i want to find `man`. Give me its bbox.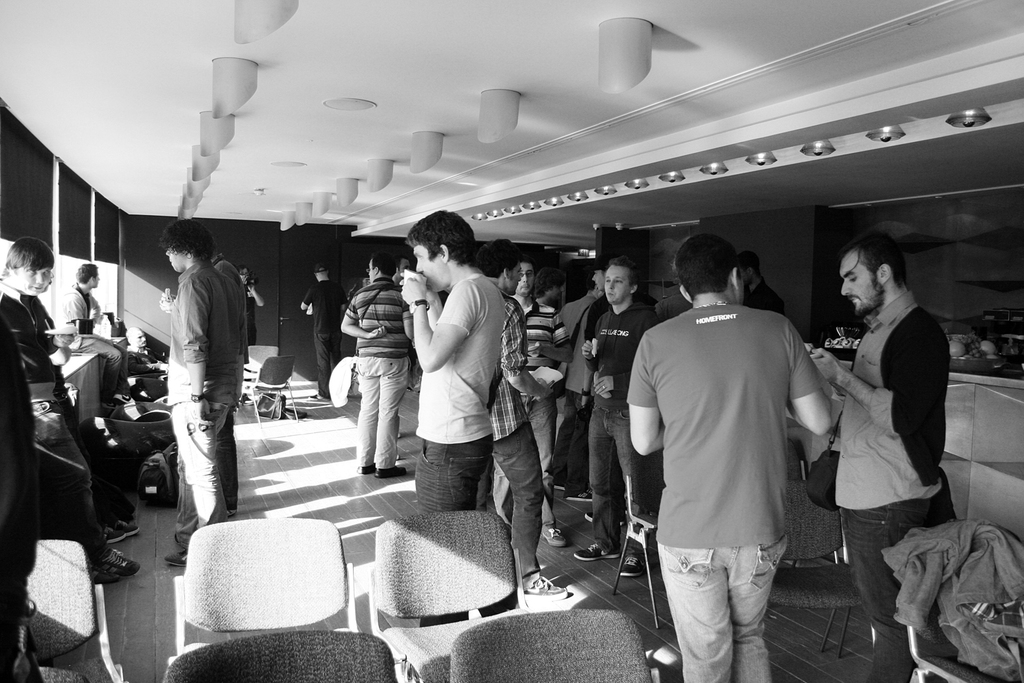
[left=341, top=249, right=415, bottom=478].
